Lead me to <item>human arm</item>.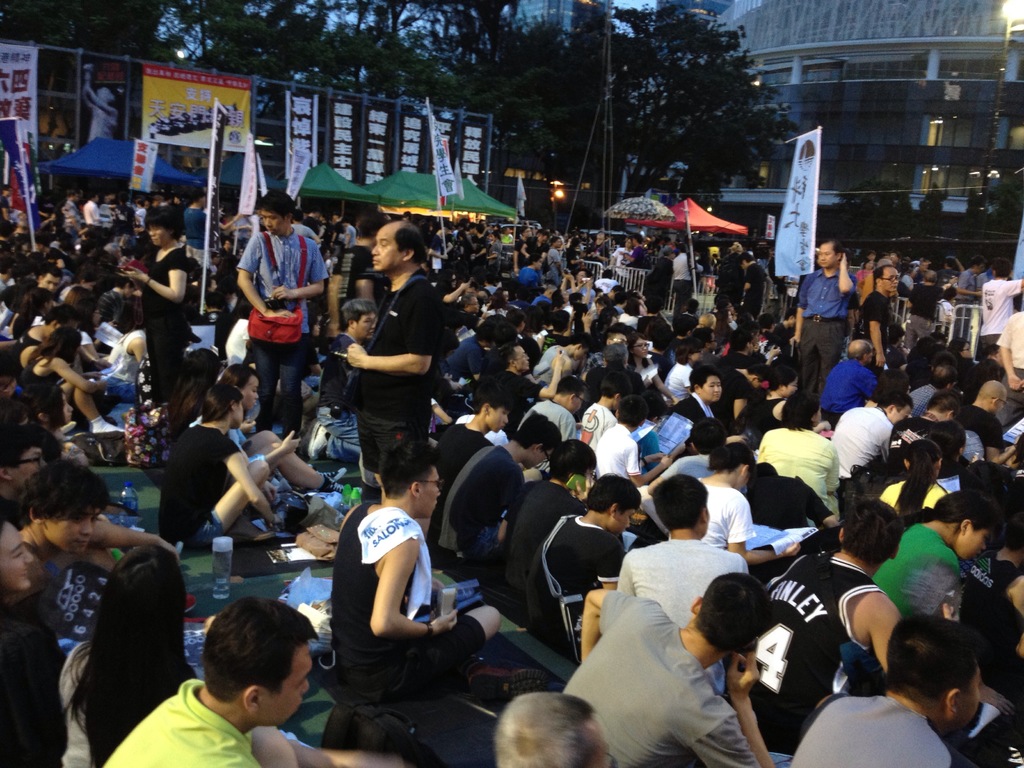
Lead to (x1=988, y1=321, x2=1016, y2=396).
